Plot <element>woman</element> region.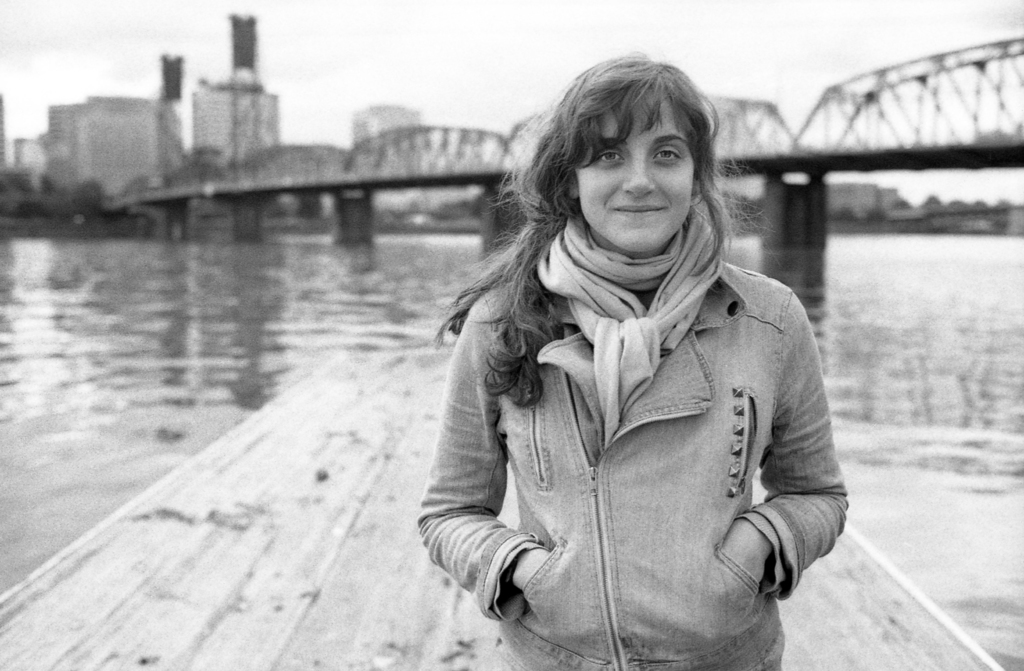
Plotted at 386 38 840 670.
